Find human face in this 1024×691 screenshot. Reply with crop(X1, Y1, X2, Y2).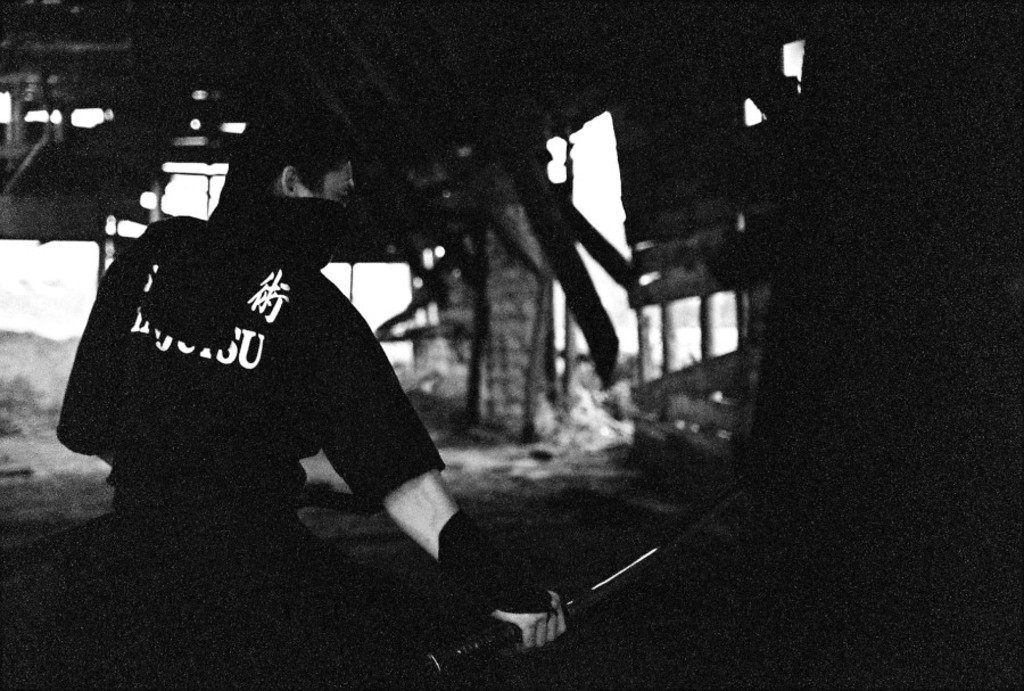
crop(300, 155, 357, 258).
